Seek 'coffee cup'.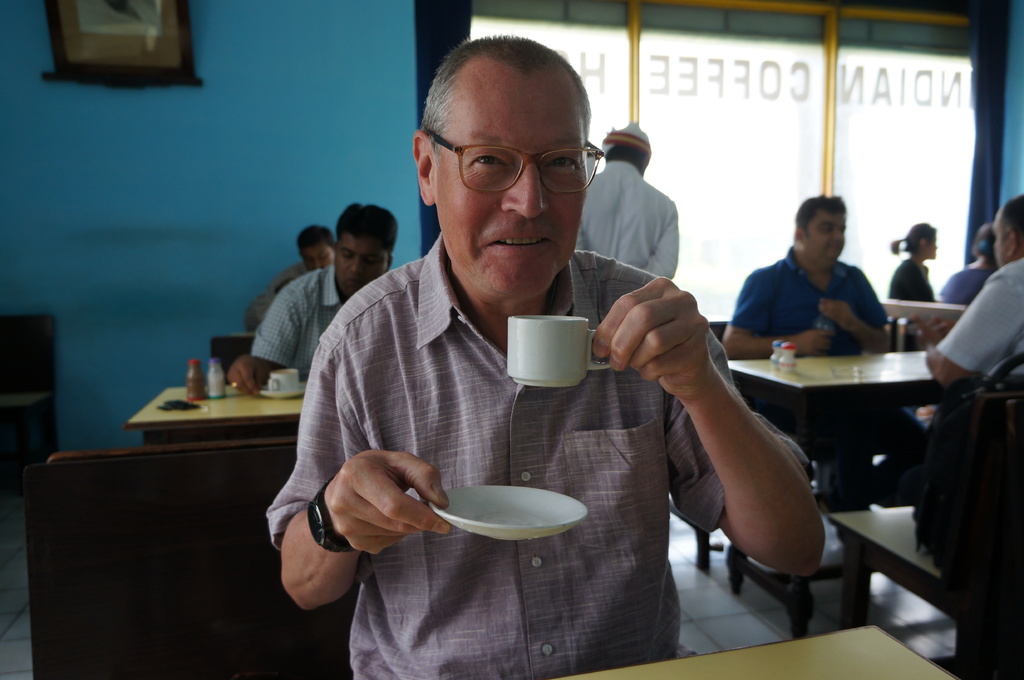
region(508, 313, 614, 388).
